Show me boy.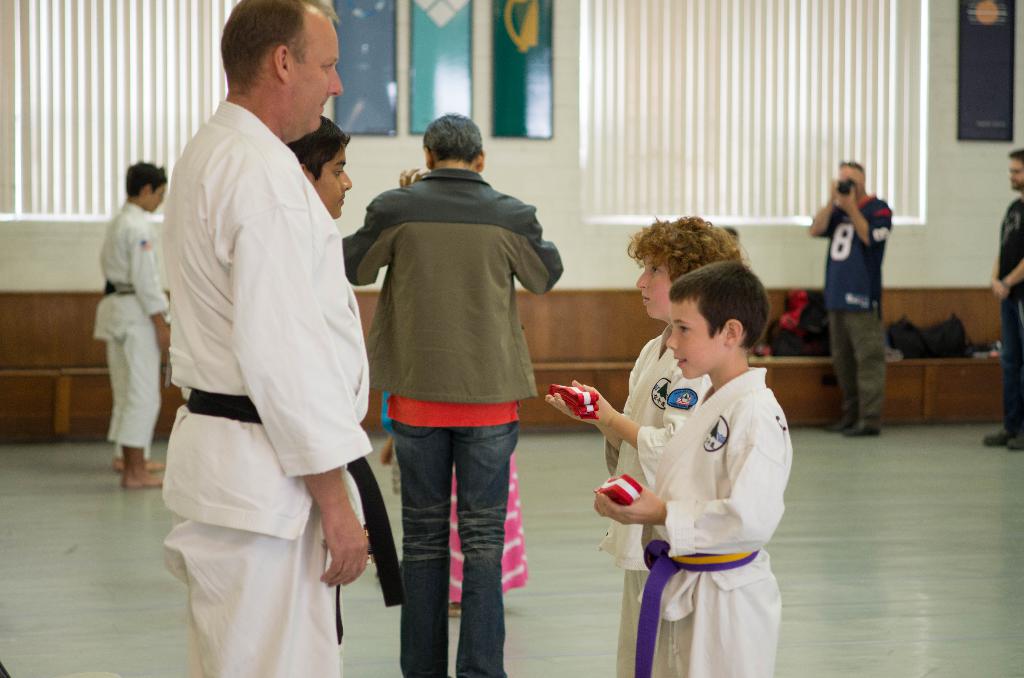
boy is here: [left=544, top=214, right=765, bottom=673].
